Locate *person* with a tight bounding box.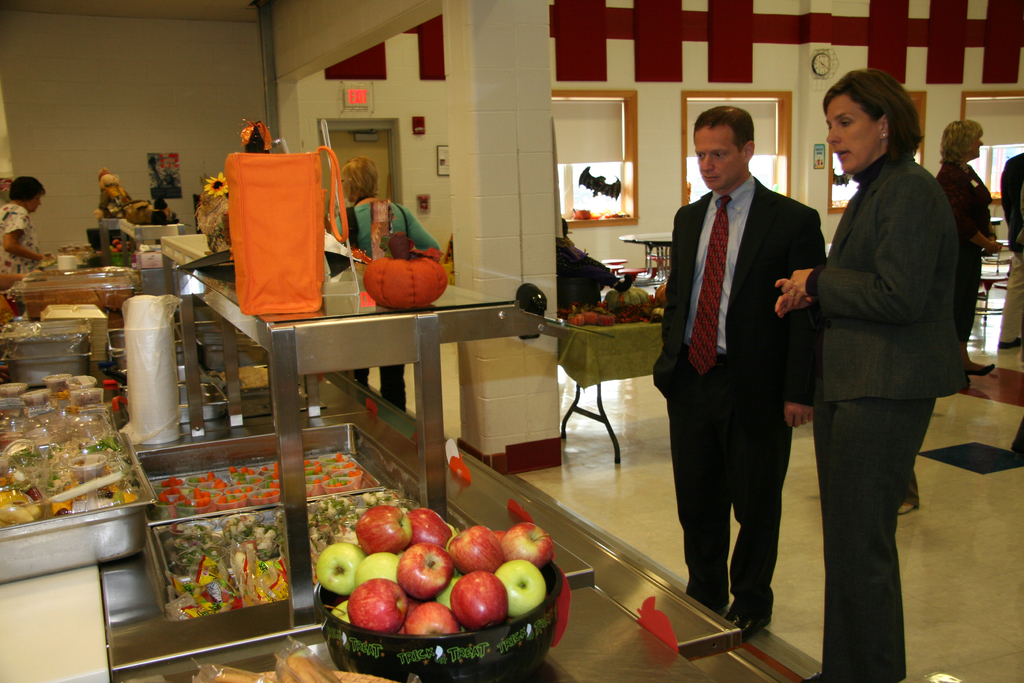
bbox(771, 65, 973, 680).
